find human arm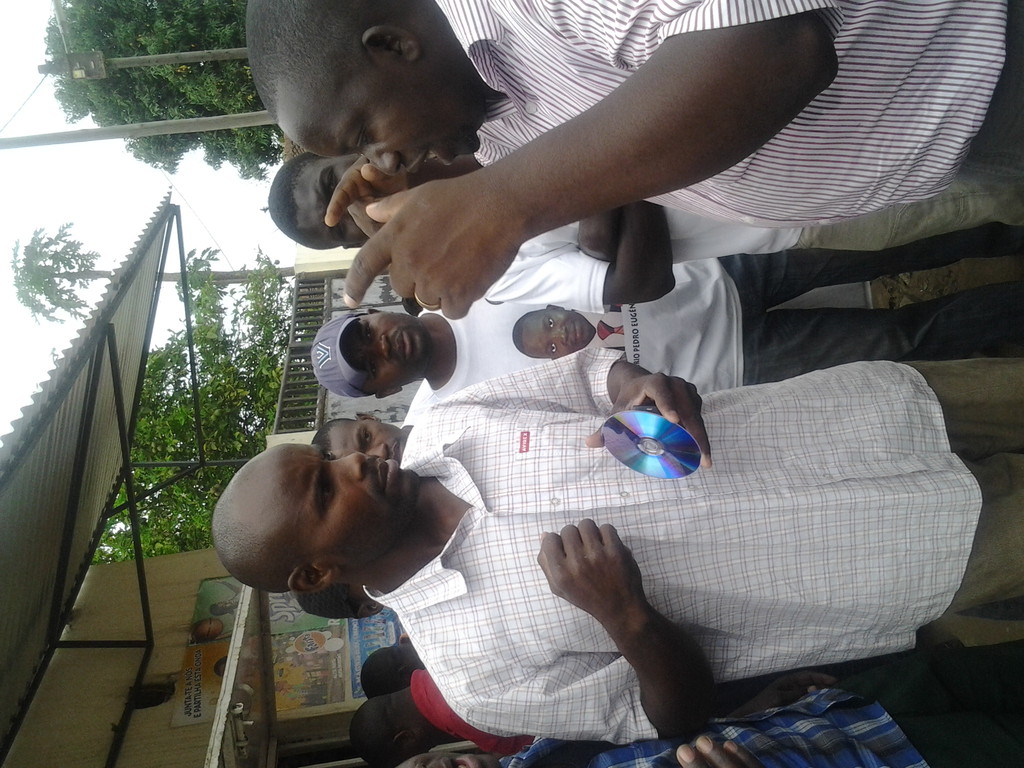
box(557, 198, 629, 262)
